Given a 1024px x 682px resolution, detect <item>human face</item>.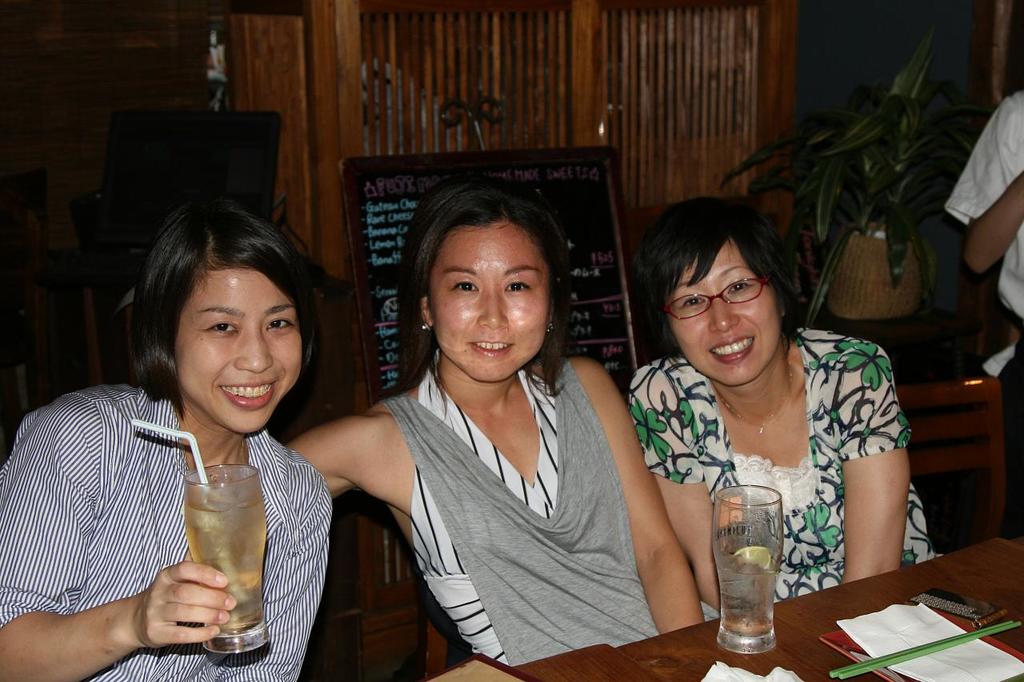
bbox(668, 238, 782, 387).
